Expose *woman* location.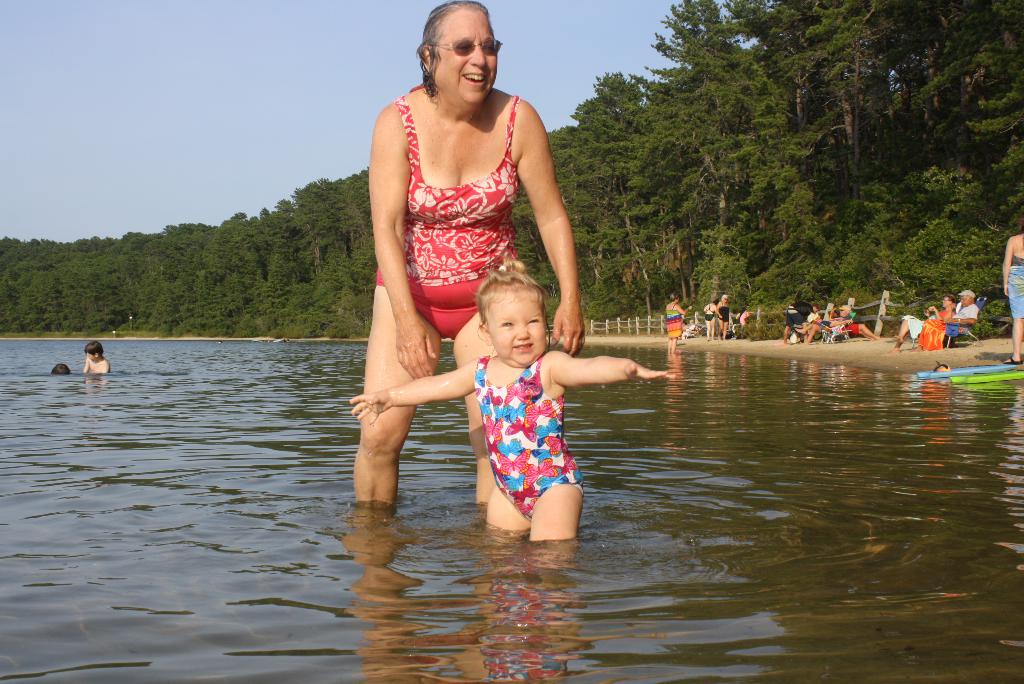
Exposed at pyautogui.locateOnScreen(719, 295, 729, 342).
